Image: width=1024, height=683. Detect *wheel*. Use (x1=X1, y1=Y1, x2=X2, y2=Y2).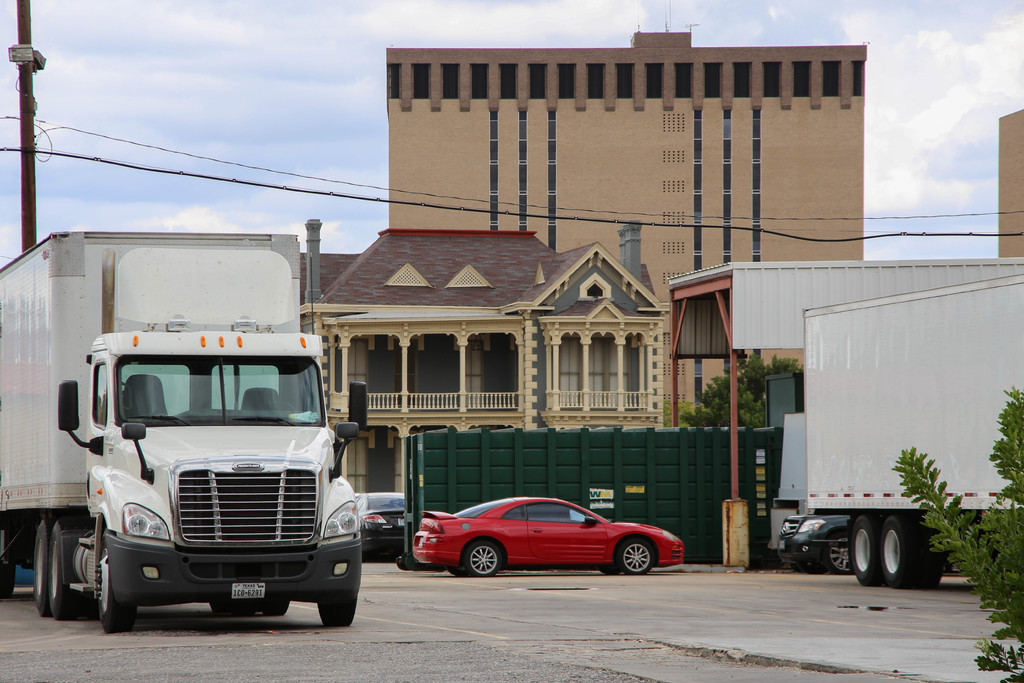
(x1=465, y1=544, x2=507, y2=579).
